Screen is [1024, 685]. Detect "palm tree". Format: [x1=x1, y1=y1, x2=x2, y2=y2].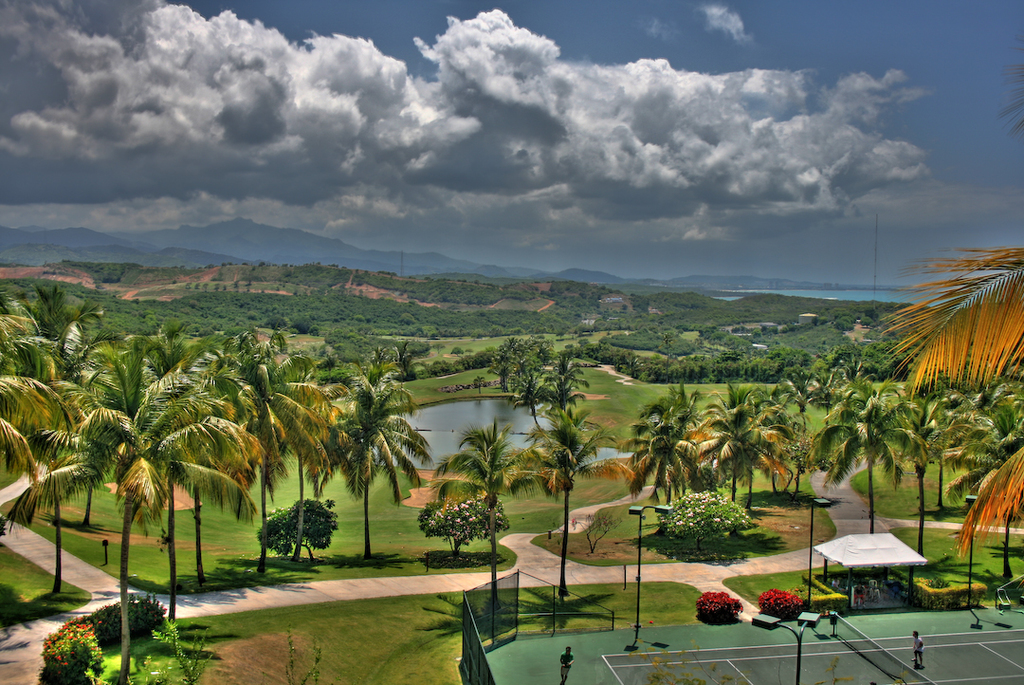
[x1=451, y1=418, x2=522, y2=556].
